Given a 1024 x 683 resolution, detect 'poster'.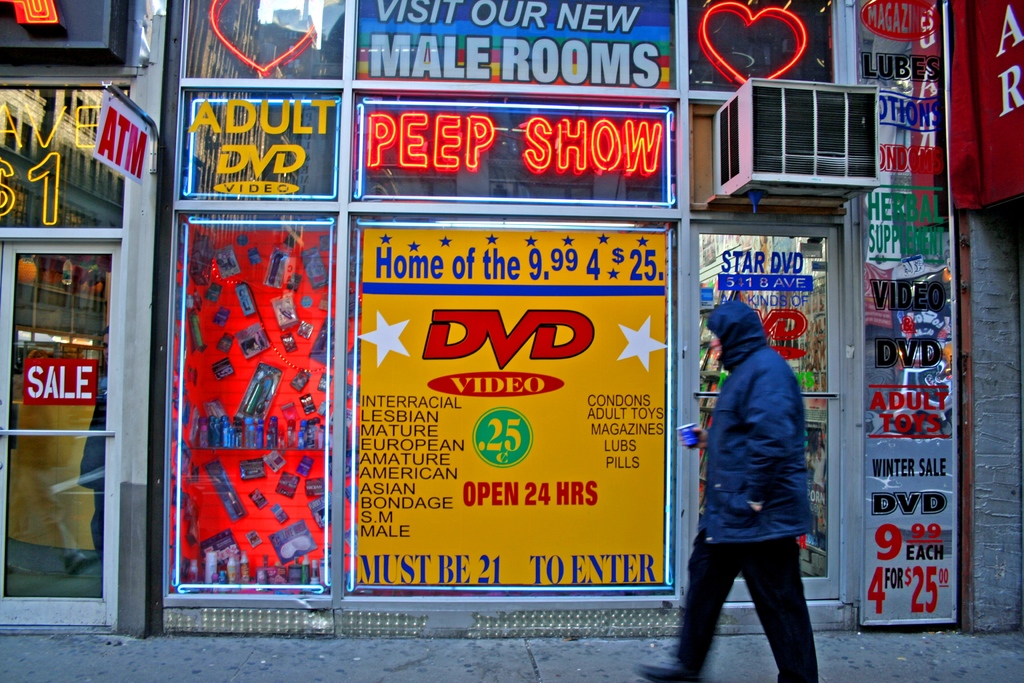
pyautogui.locateOnScreen(356, 0, 673, 84).
